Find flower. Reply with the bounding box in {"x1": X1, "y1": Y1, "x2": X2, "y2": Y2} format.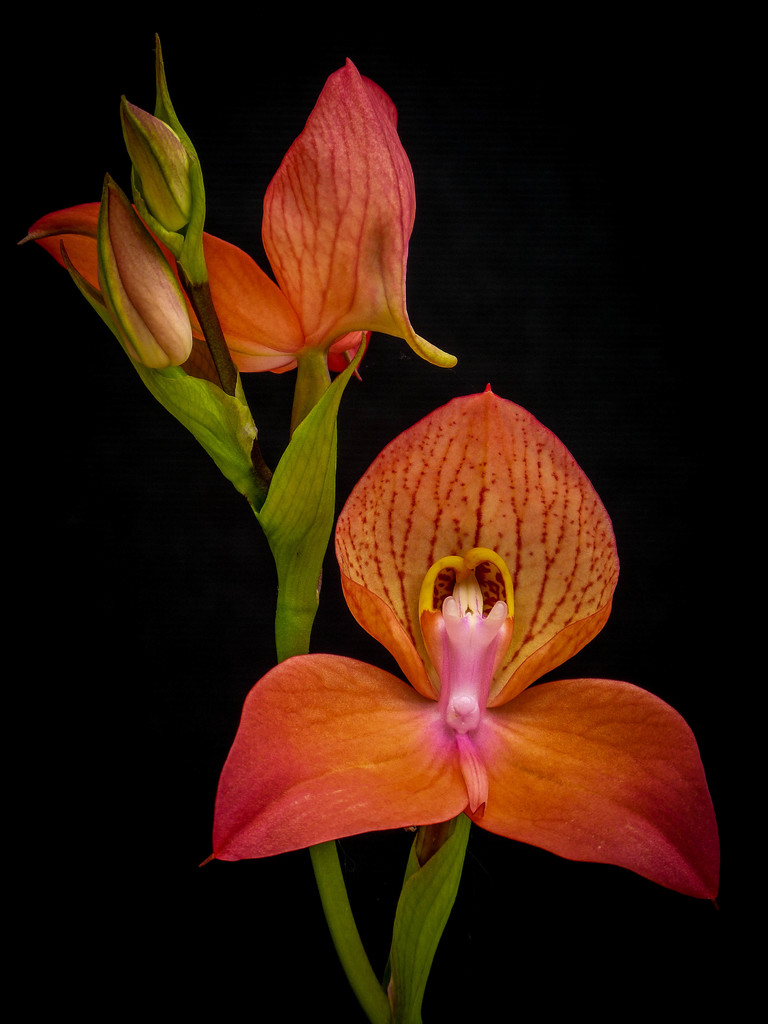
{"x1": 202, "y1": 403, "x2": 664, "y2": 885}.
